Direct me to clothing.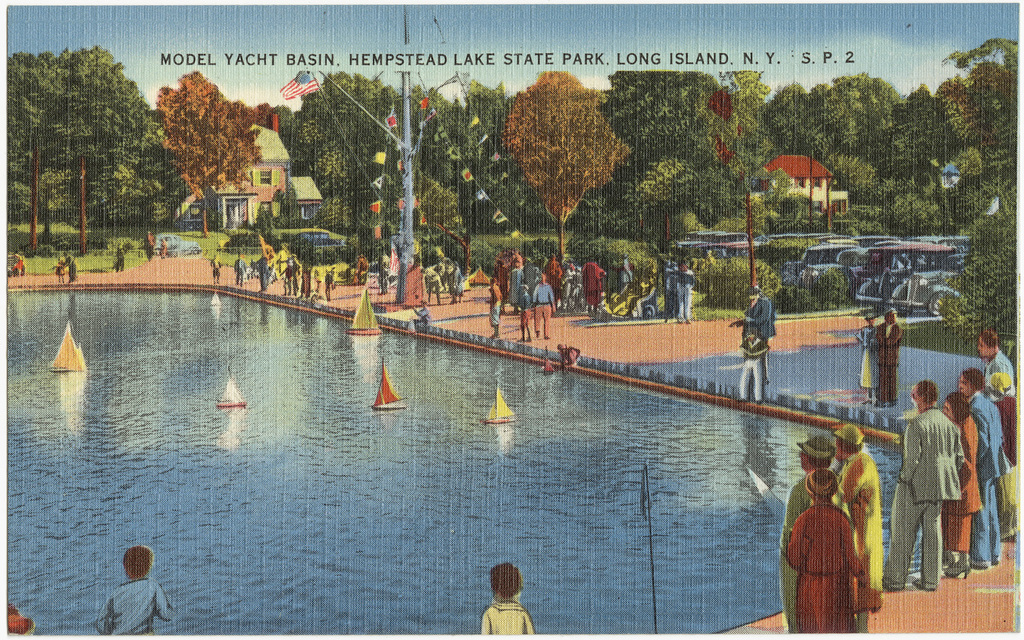
Direction: box(483, 593, 537, 639).
